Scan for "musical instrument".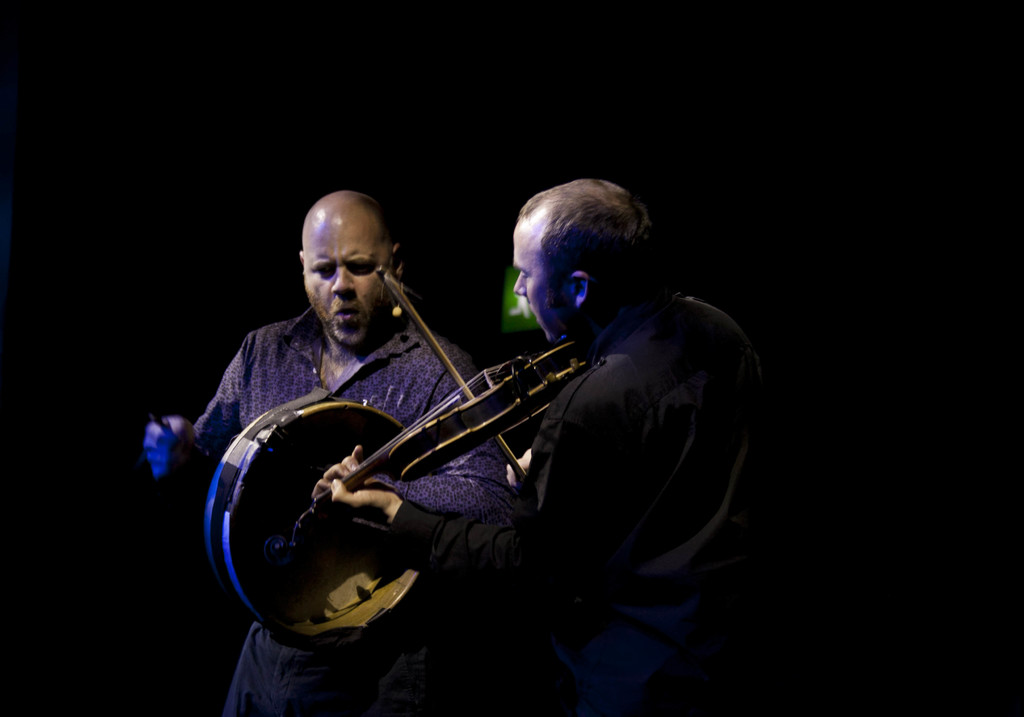
Scan result: Rect(203, 387, 452, 661).
